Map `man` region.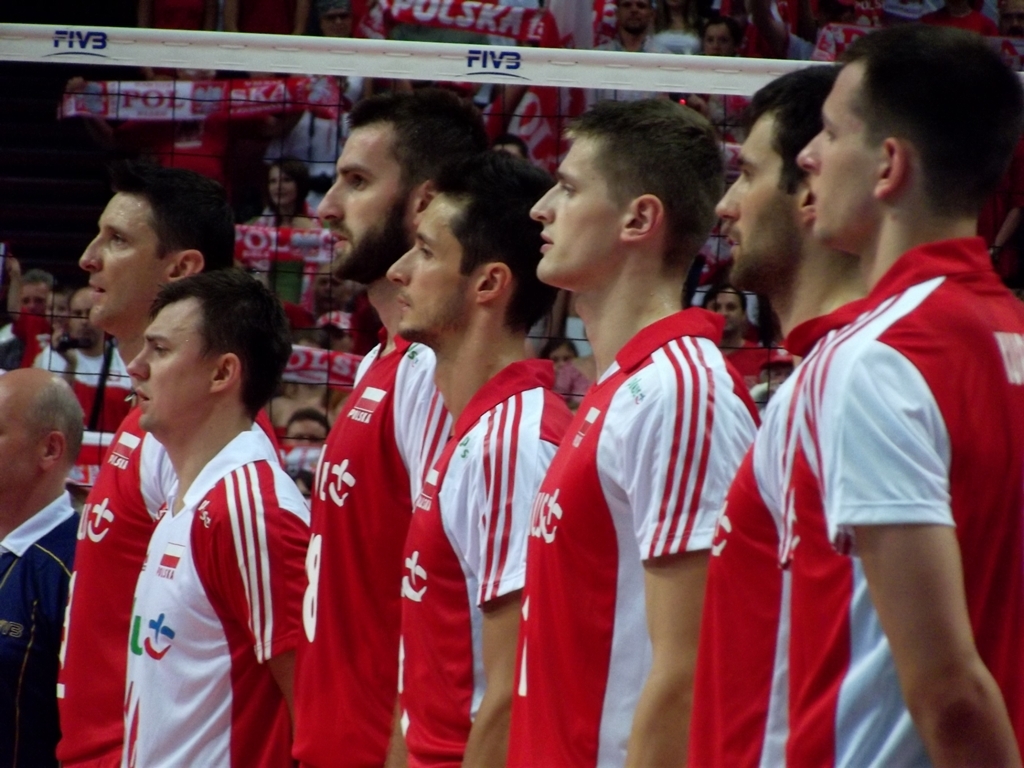
Mapped to box=[498, 90, 760, 767].
